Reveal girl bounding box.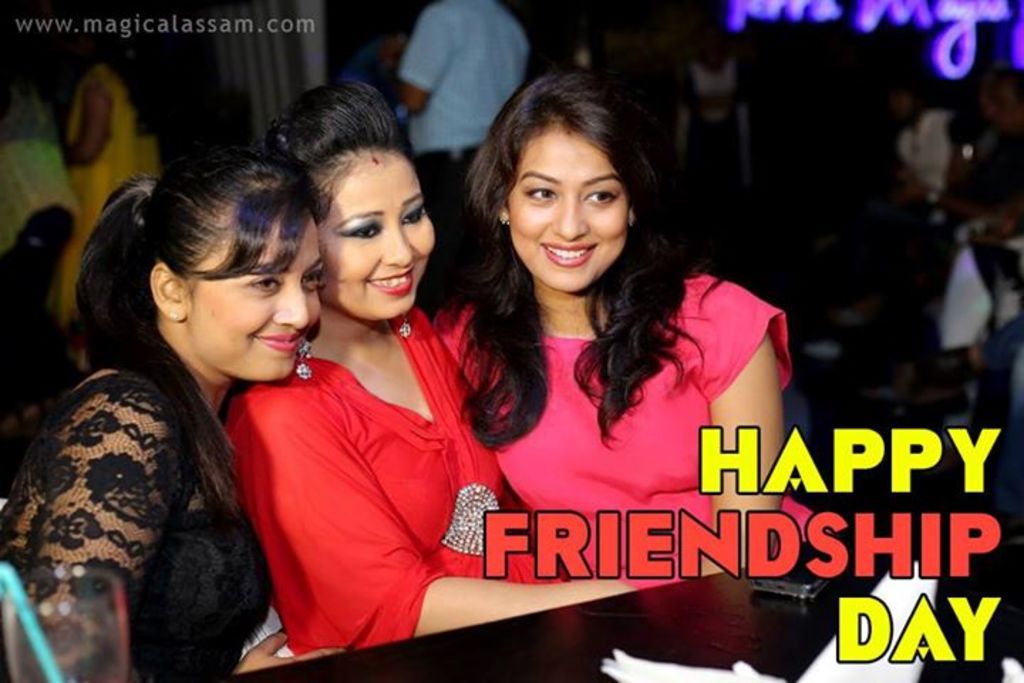
Revealed: 431/65/792/592.
